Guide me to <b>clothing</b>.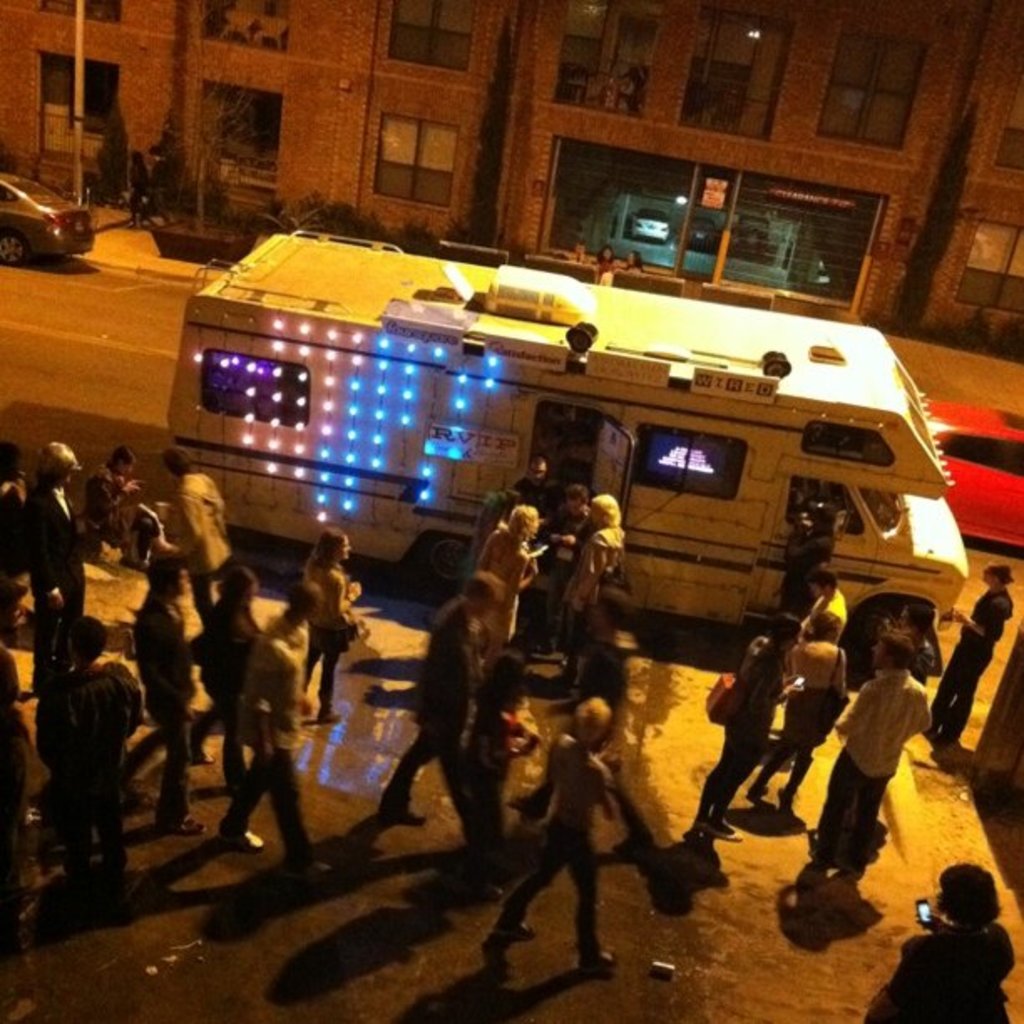
Guidance: crop(810, 671, 929, 862).
